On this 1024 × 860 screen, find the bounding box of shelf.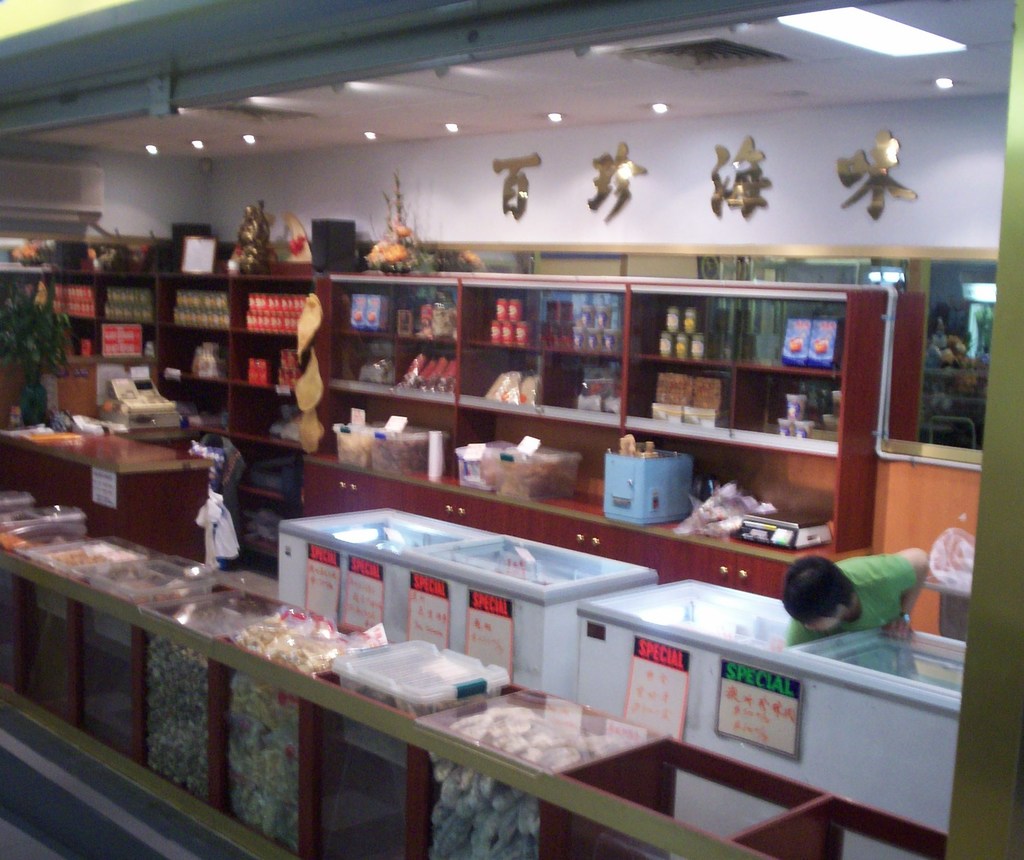
Bounding box: (31, 326, 95, 368).
